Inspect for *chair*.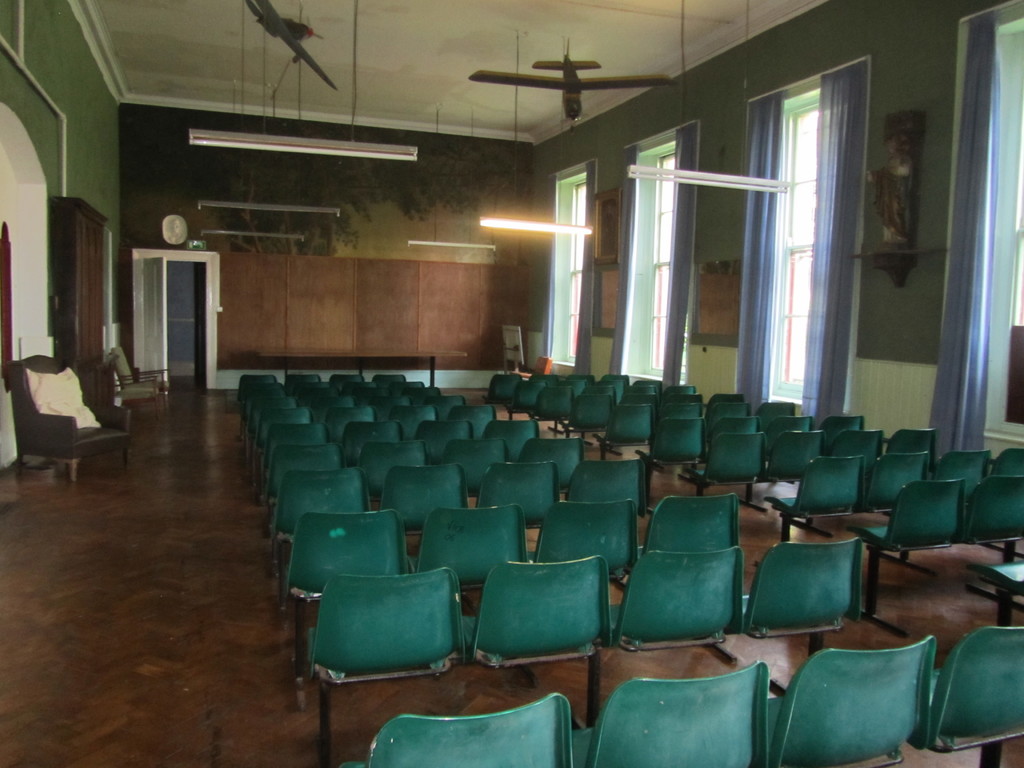
Inspection: [340,419,403,472].
